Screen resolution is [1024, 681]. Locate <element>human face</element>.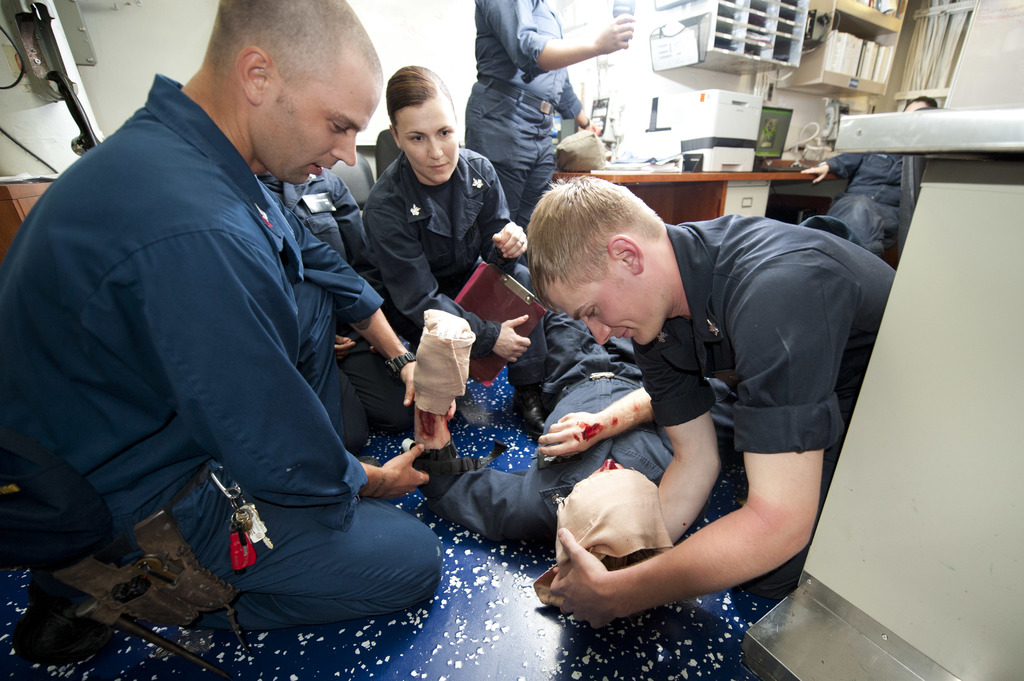
locate(399, 105, 459, 184).
